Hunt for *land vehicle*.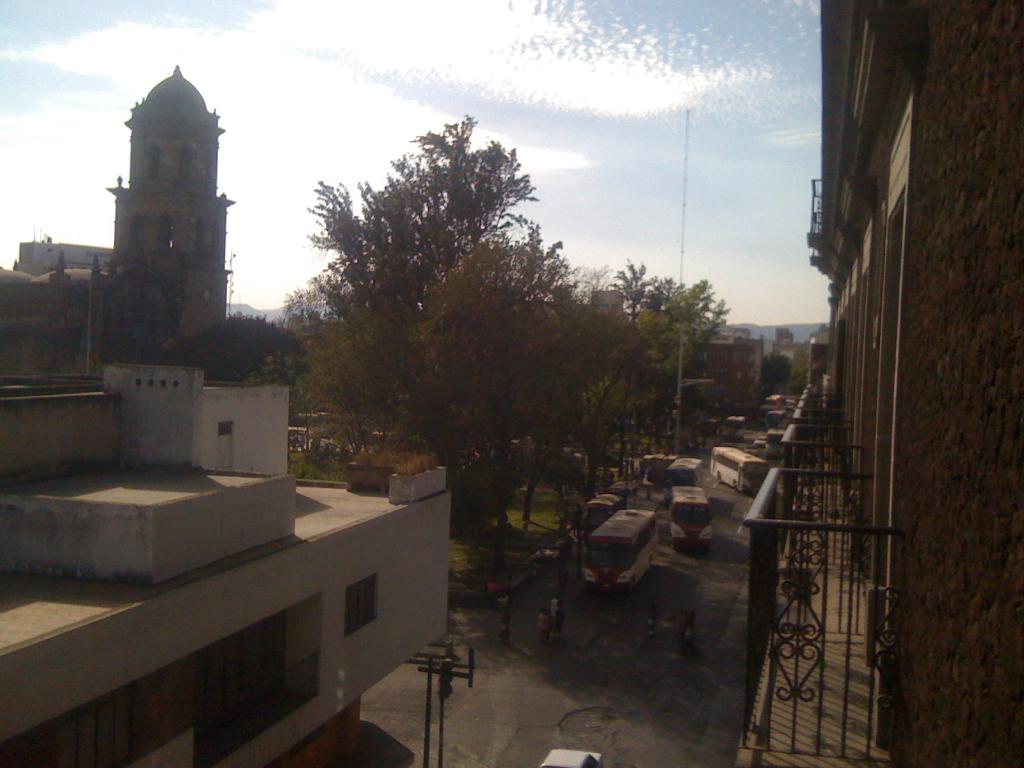
Hunted down at rect(713, 445, 770, 492).
